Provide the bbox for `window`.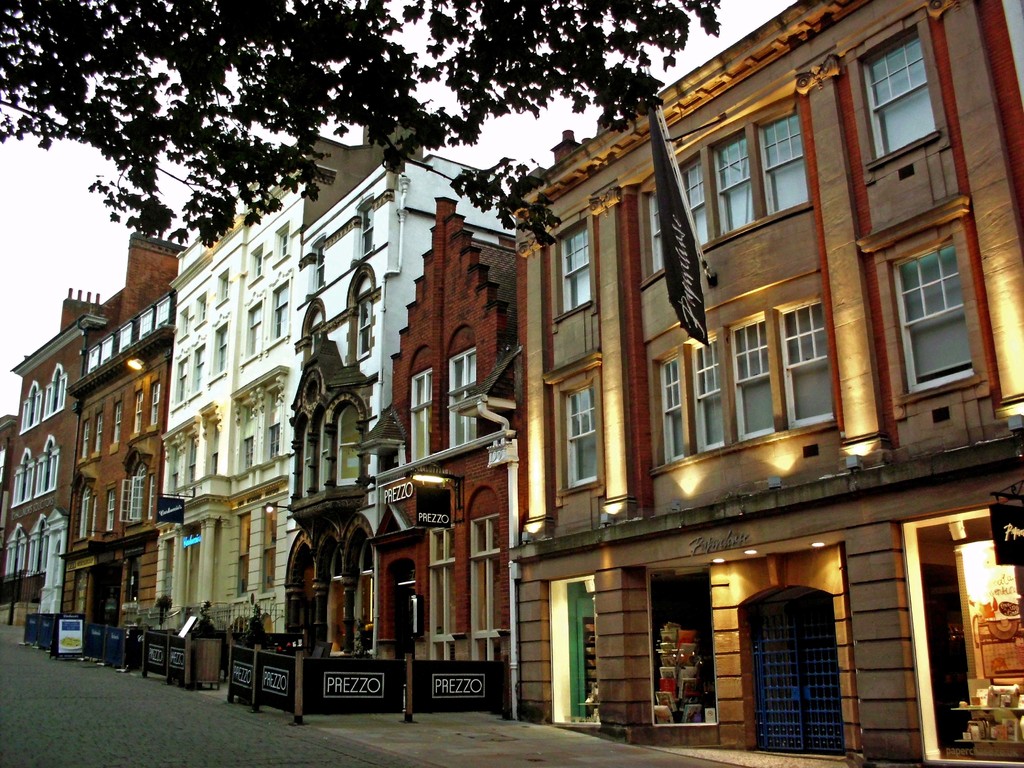
box=[567, 384, 598, 488].
